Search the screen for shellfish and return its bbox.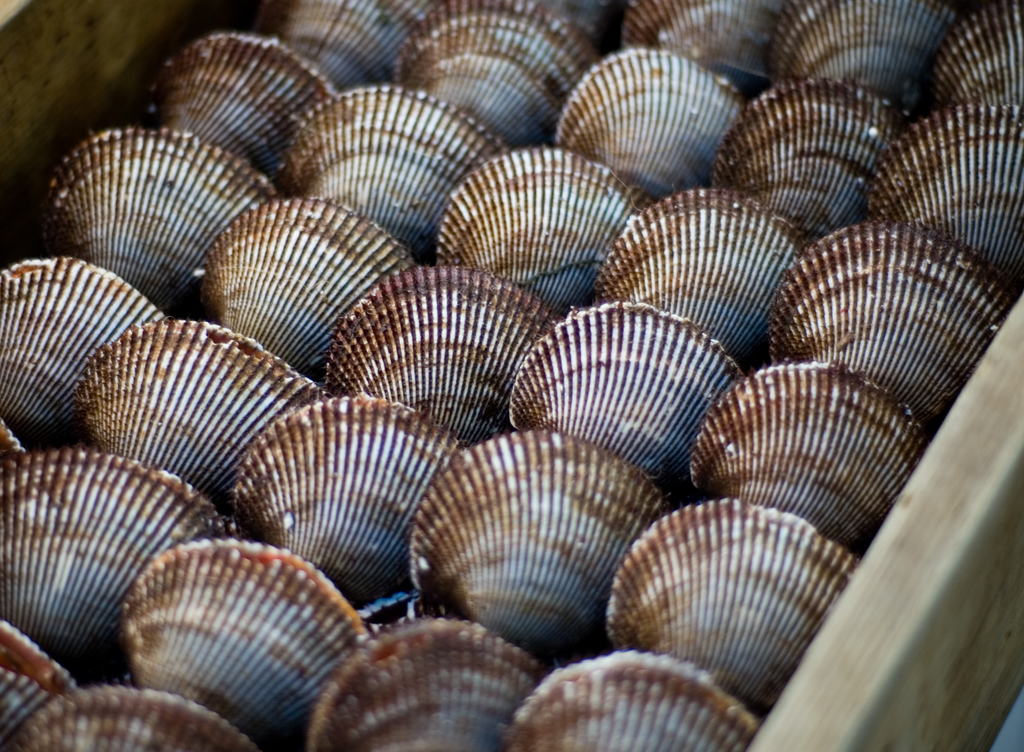
Found: locate(924, 0, 1023, 115).
